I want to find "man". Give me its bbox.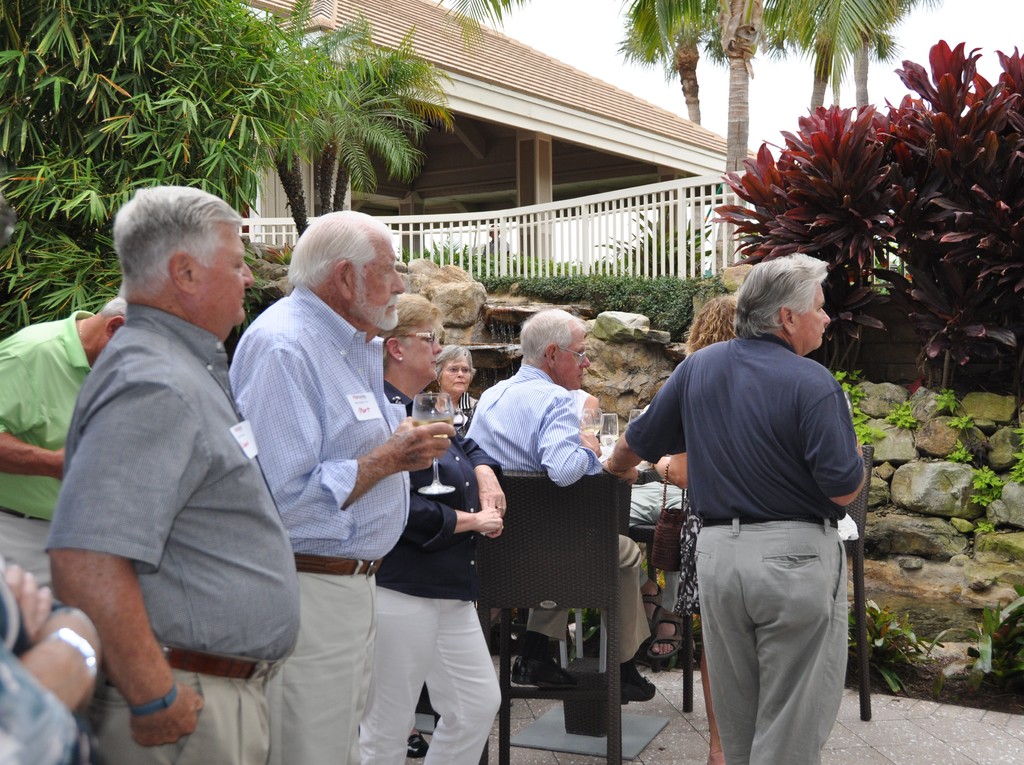
<bbox>465, 295, 678, 718</bbox>.
